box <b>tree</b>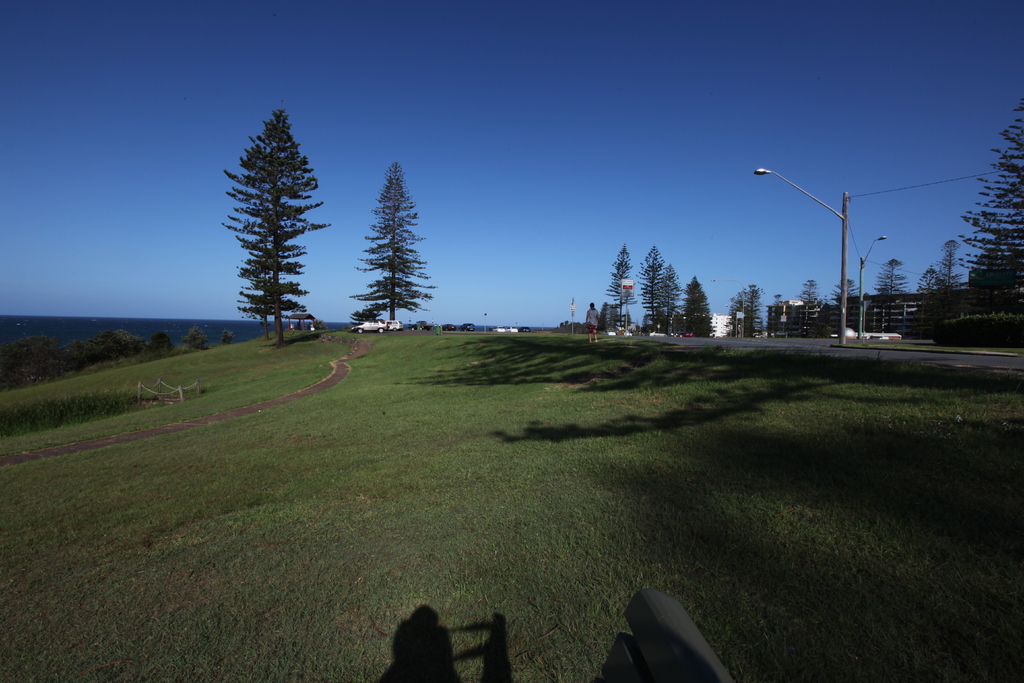
<box>829,275,857,337</box>
